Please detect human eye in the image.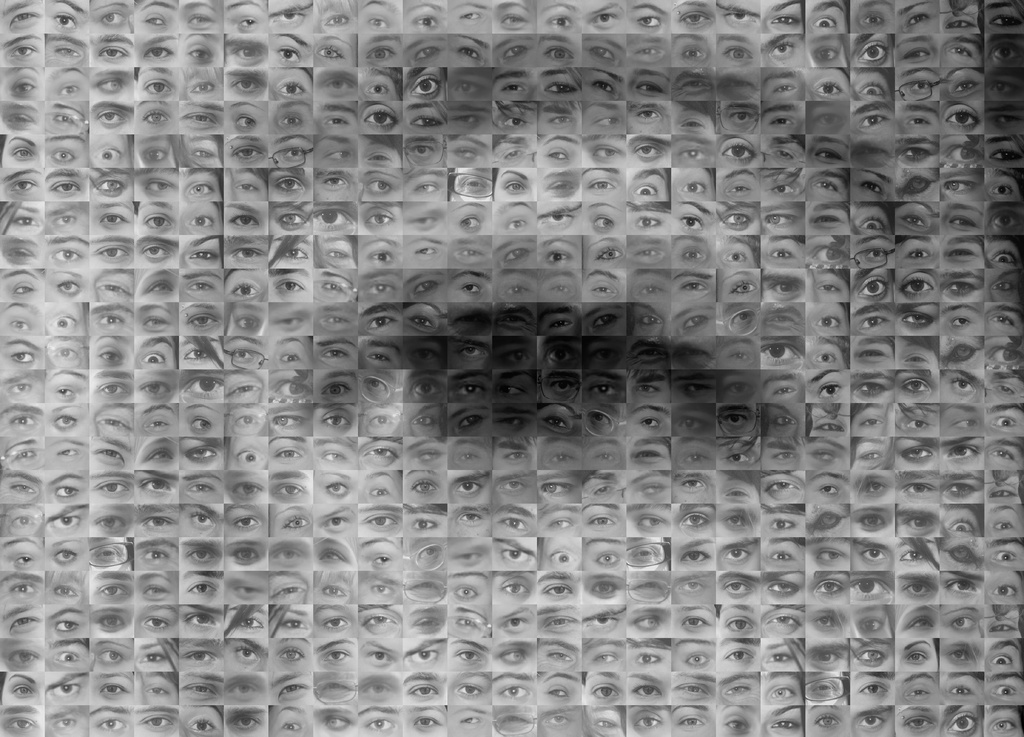
(left=682, top=13, right=715, bottom=28).
